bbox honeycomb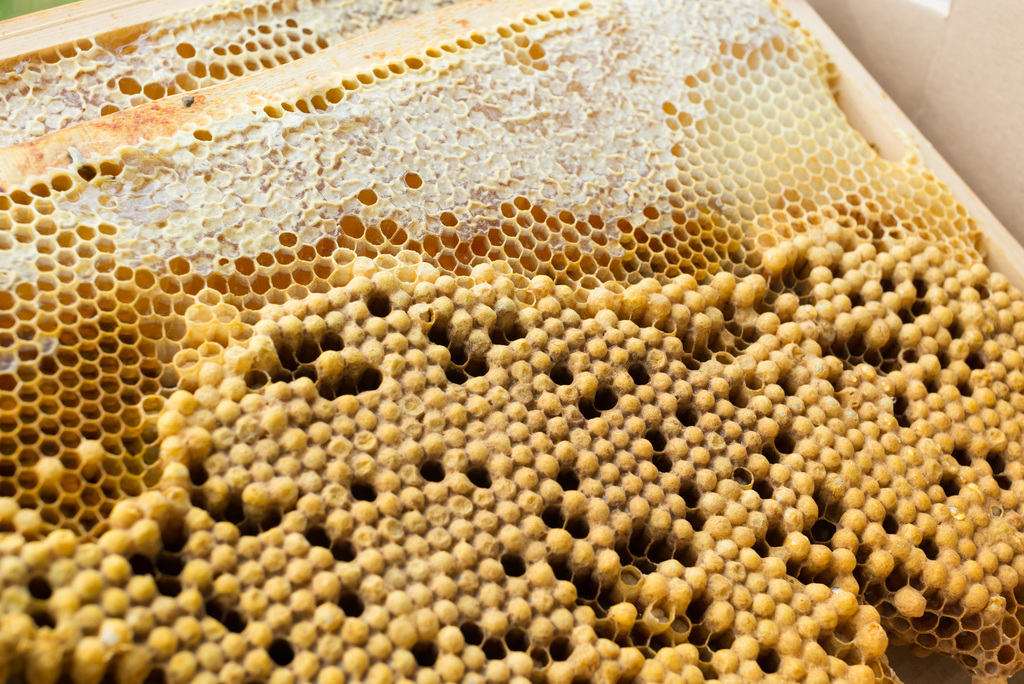
box=[0, 0, 1023, 683]
